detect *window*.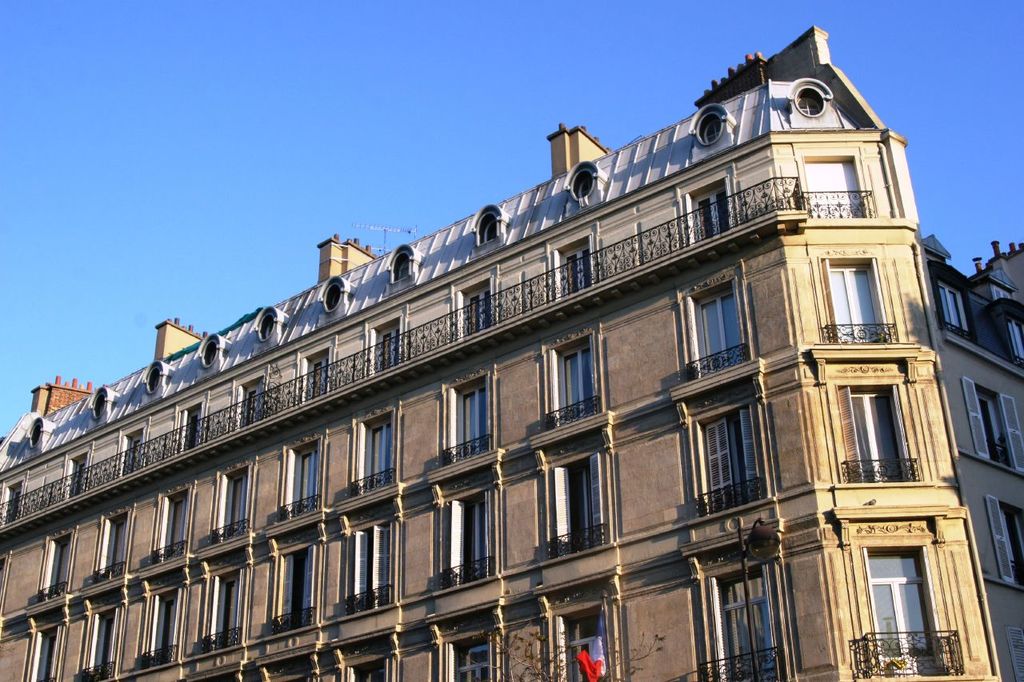
Detected at 206 562 246 647.
